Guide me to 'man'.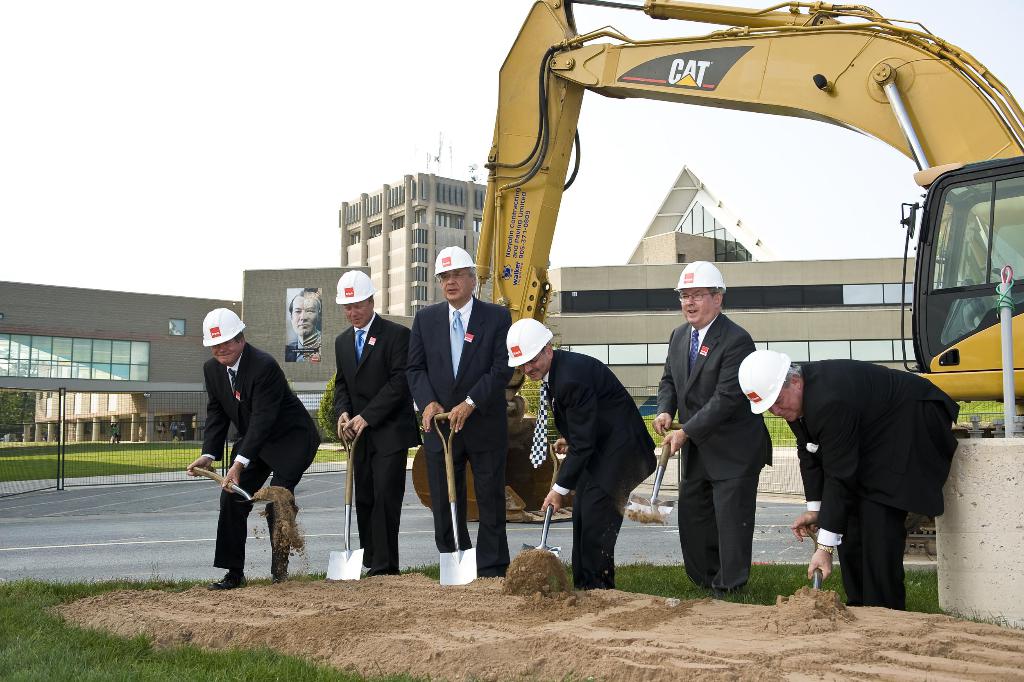
Guidance: <box>198,308,307,603</box>.
